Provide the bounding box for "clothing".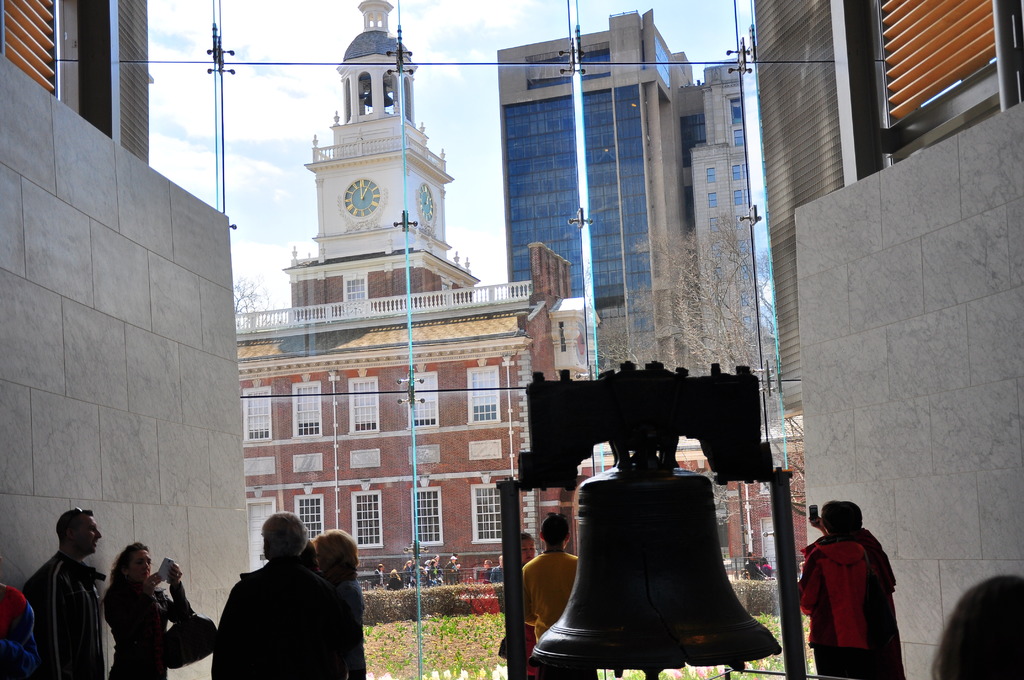
l=495, t=553, r=540, b=679.
